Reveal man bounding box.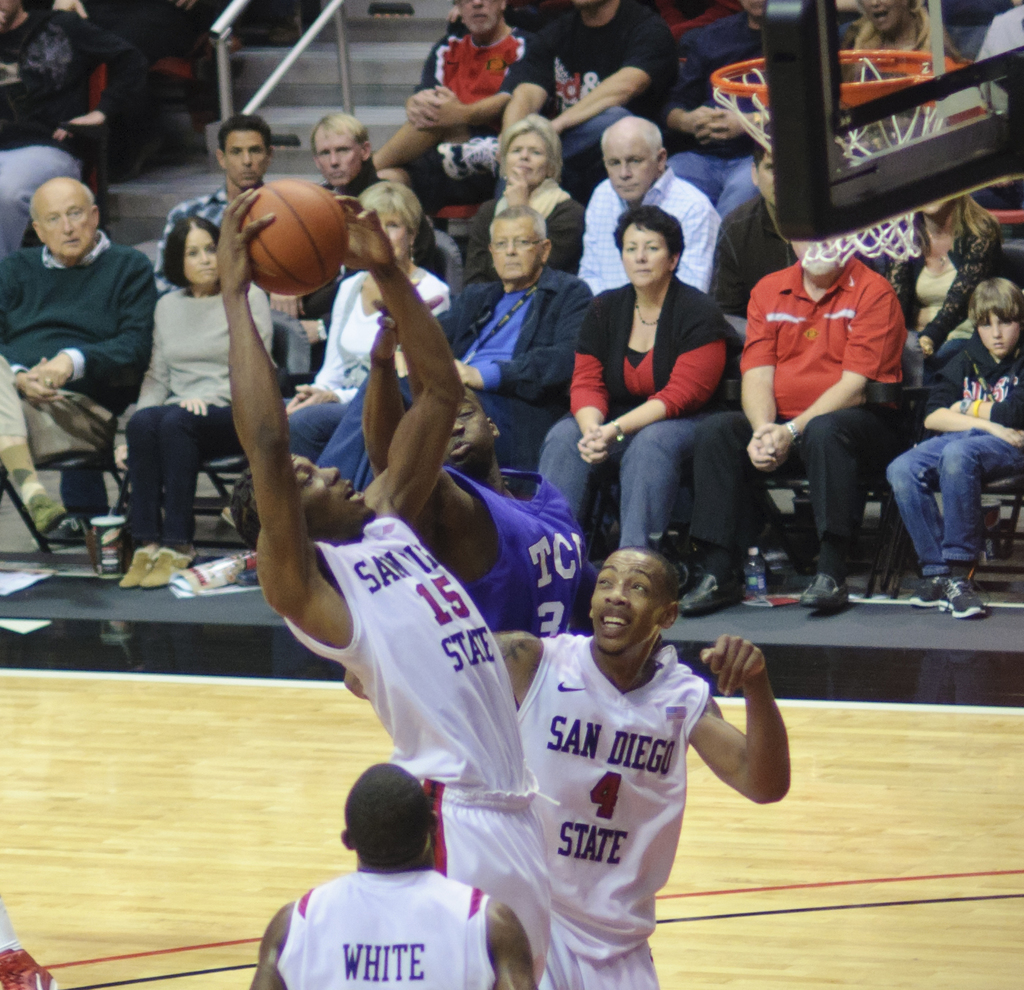
Revealed: x1=570, y1=116, x2=719, y2=293.
